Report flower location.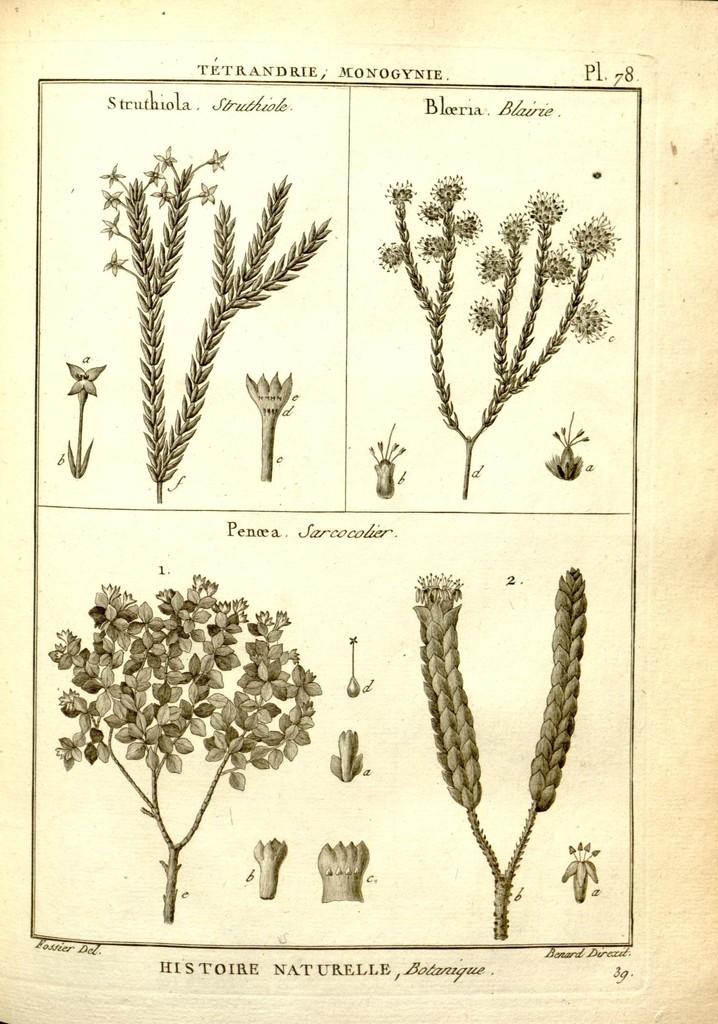
Report: left=380, top=177, right=424, bottom=212.
